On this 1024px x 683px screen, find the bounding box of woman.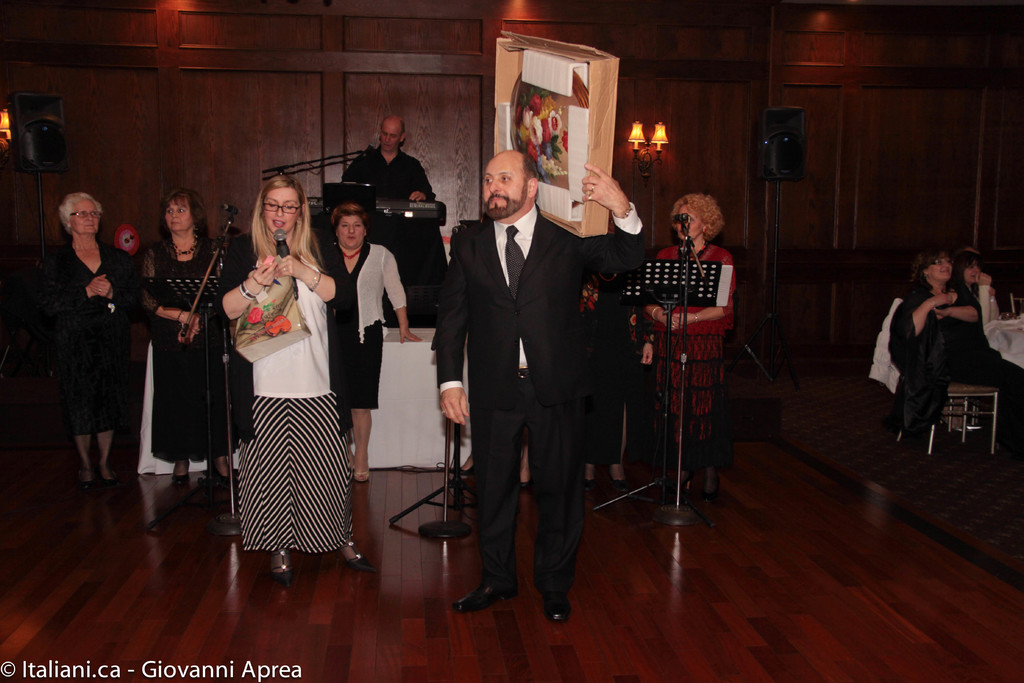
Bounding box: <box>134,186,257,484</box>.
